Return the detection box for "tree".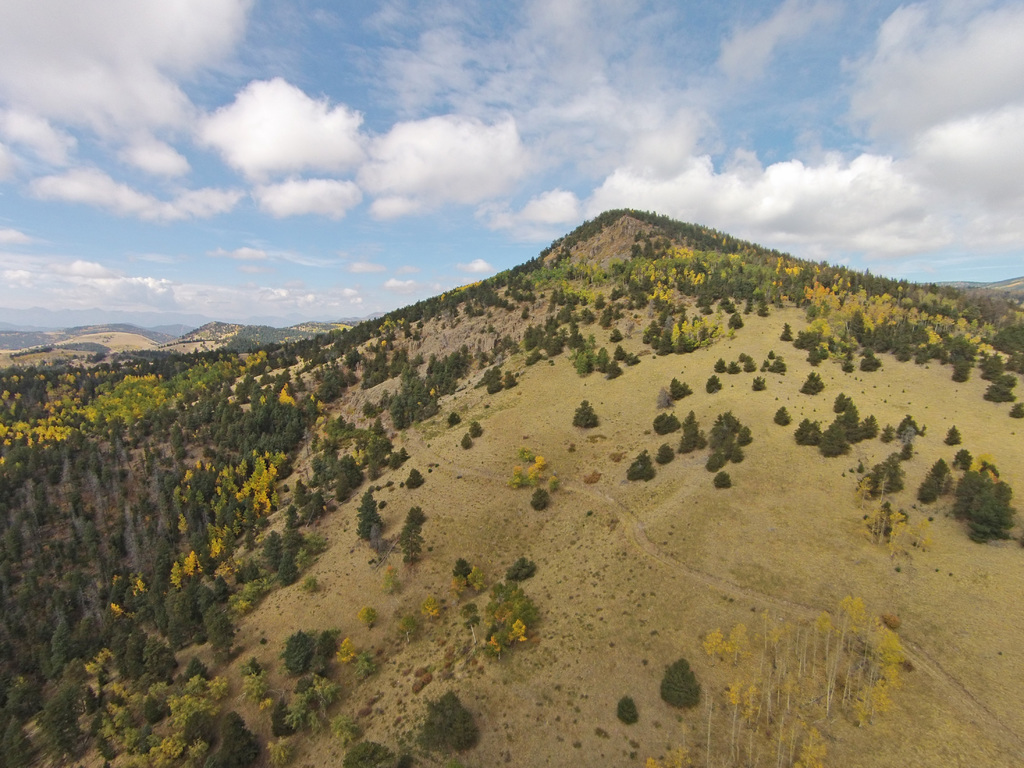
403:463:426:492.
